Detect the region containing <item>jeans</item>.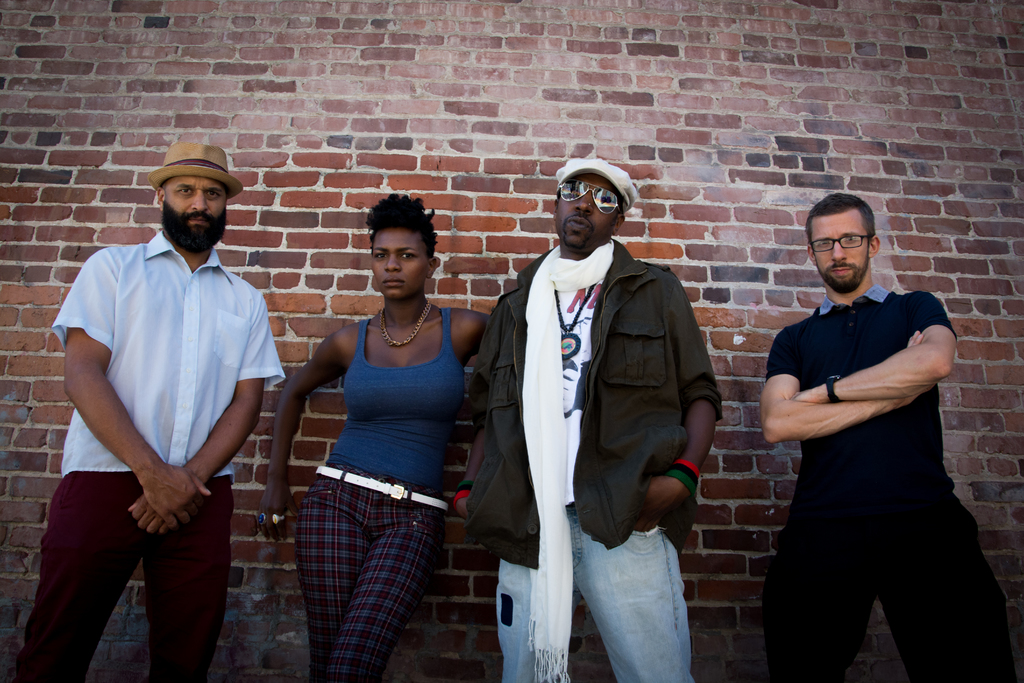
x1=751 y1=486 x2=1023 y2=682.
